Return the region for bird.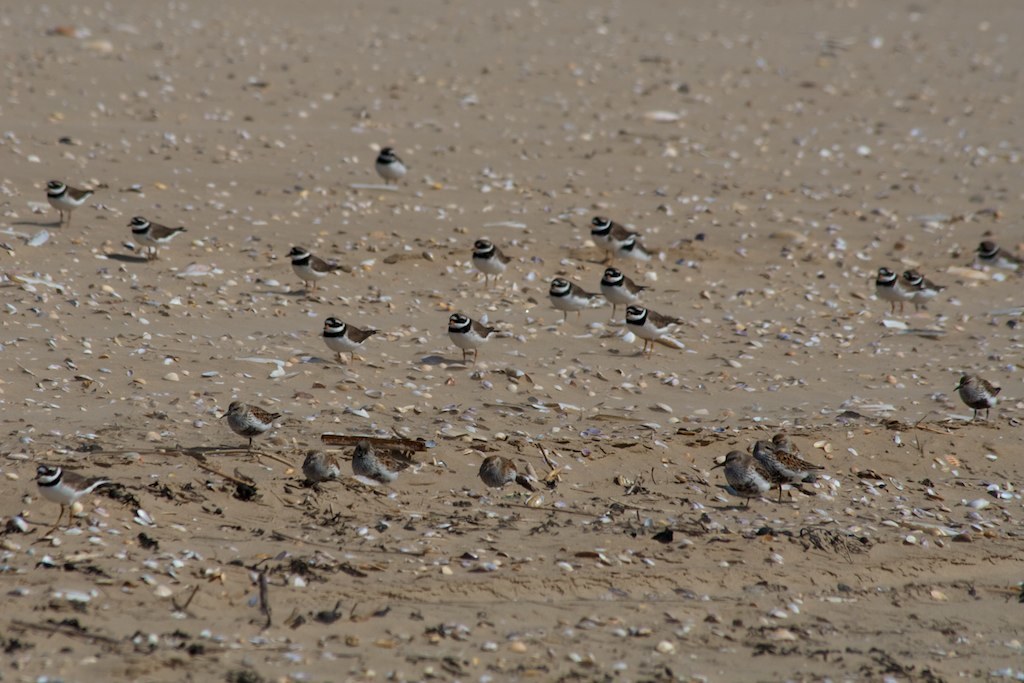
BBox(897, 265, 950, 313).
